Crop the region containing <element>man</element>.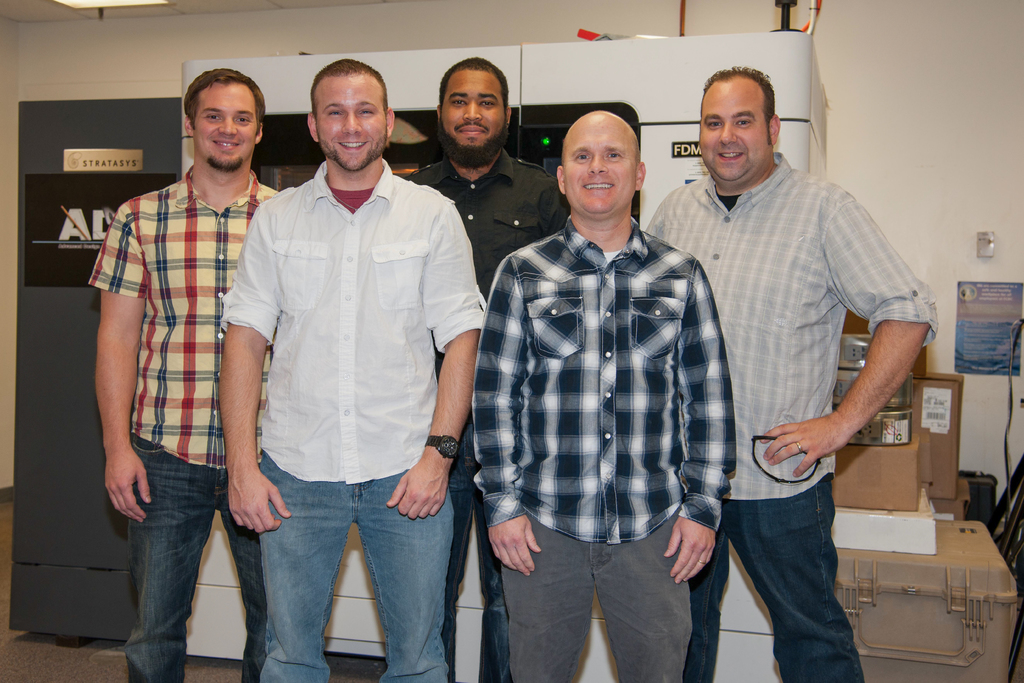
Crop region: pyautogui.locateOnScreen(401, 55, 567, 682).
